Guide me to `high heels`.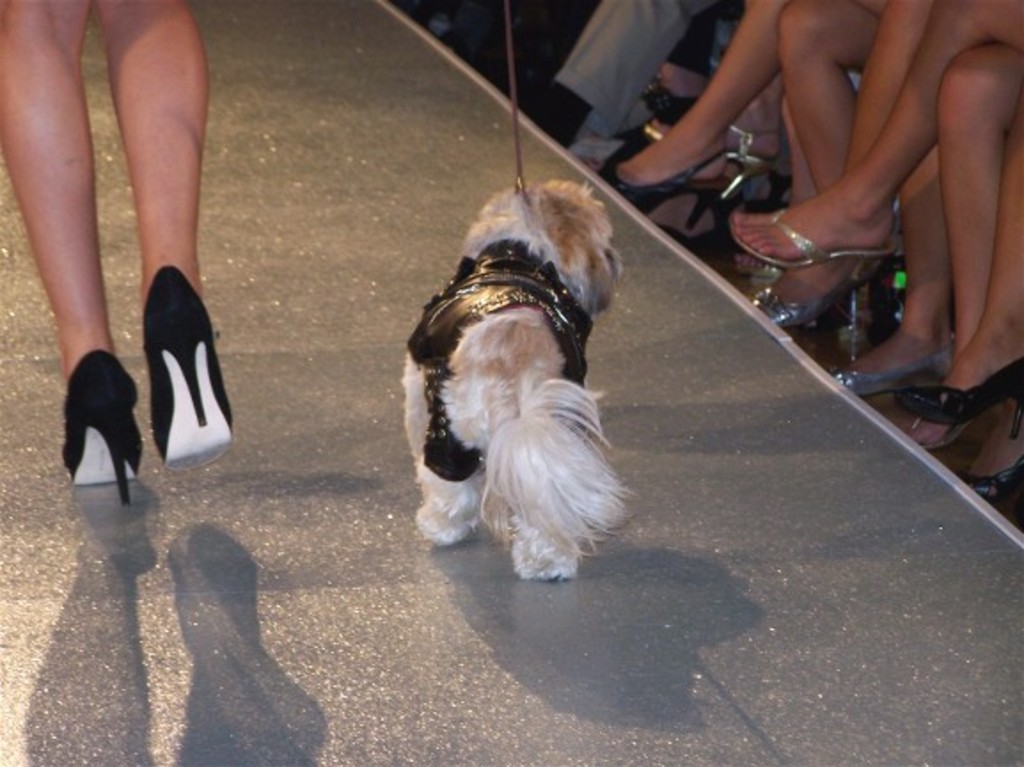
Guidance: bbox(751, 259, 887, 328).
